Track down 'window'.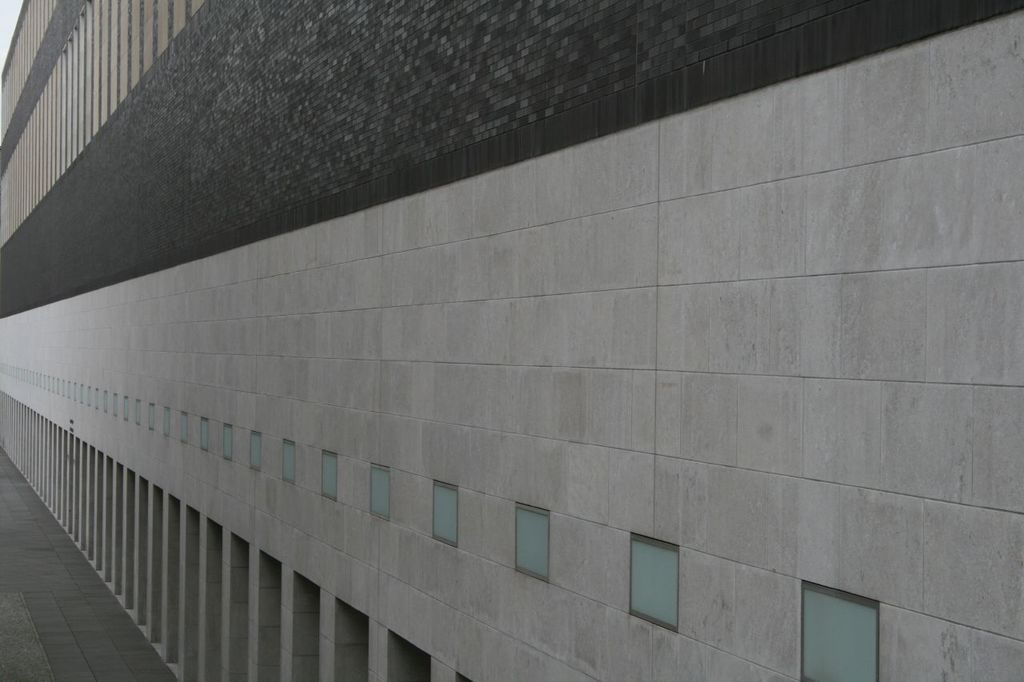
Tracked to (left=246, top=432, right=262, bottom=473).
